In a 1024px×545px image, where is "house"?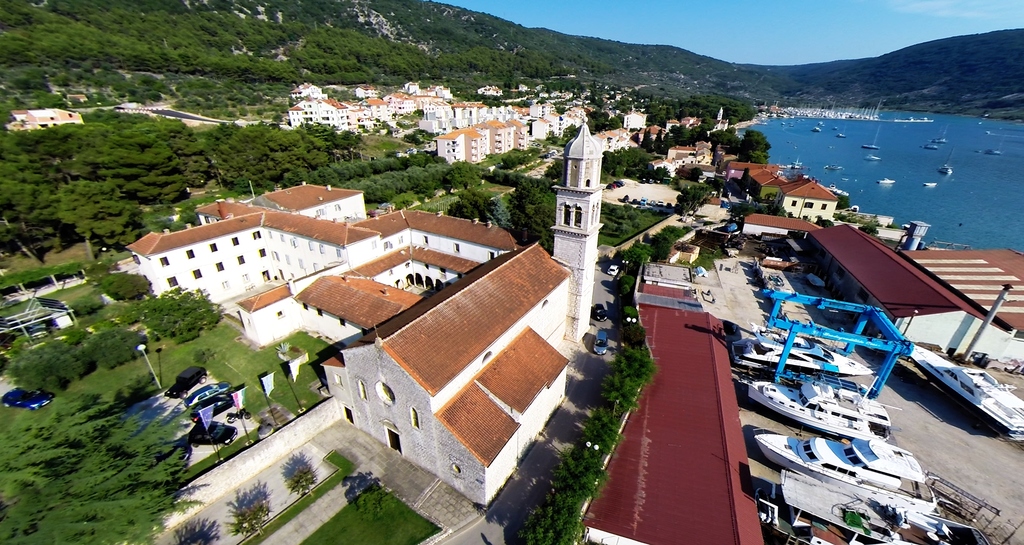
(x1=356, y1=83, x2=380, y2=97).
